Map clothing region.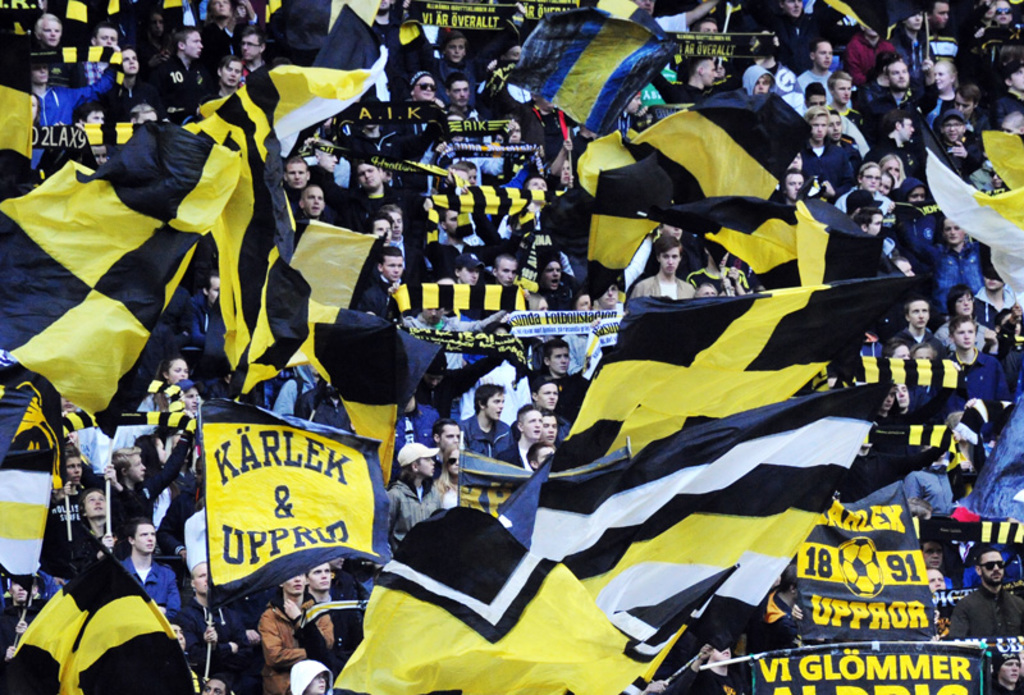
Mapped to [804, 138, 854, 175].
